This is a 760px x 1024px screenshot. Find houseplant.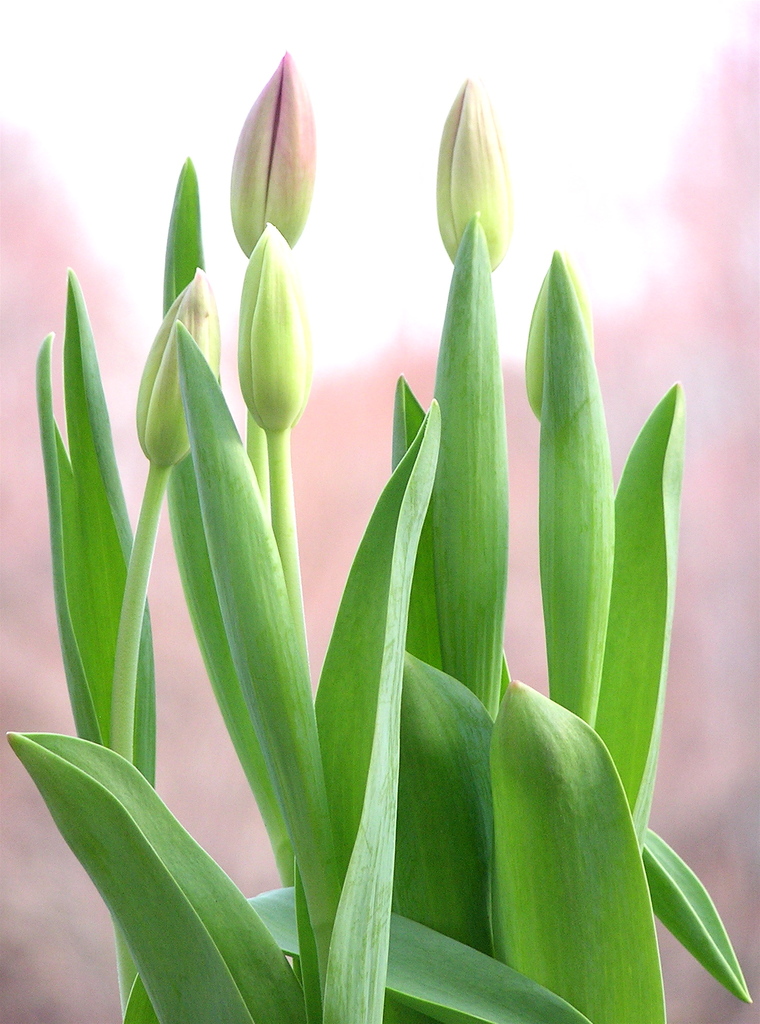
Bounding box: [0,47,752,1022].
